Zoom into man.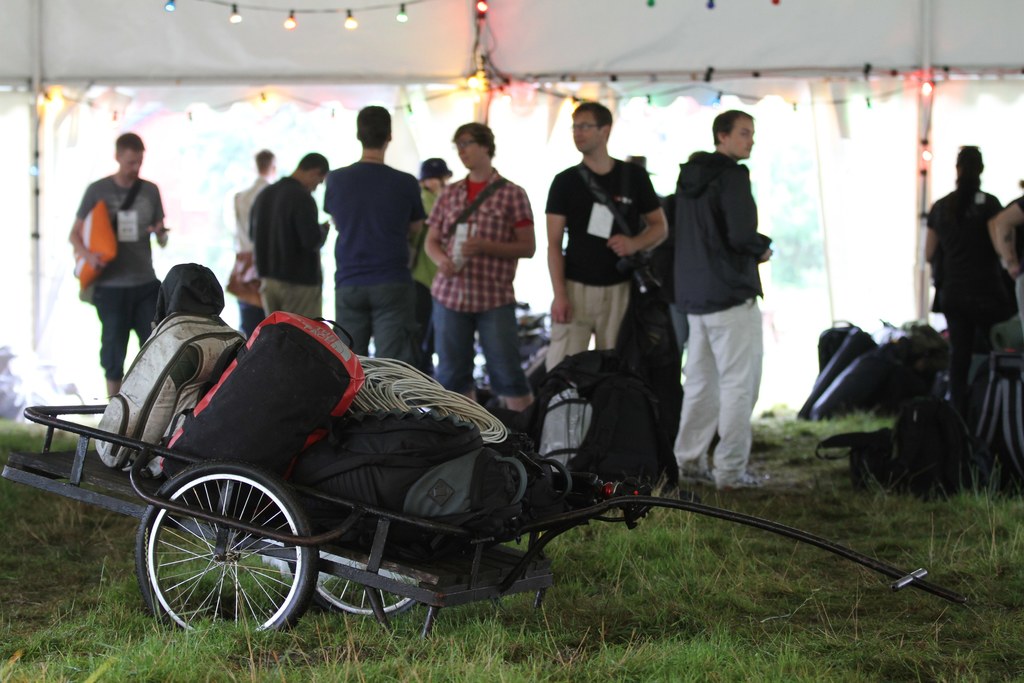
Zoom target: bbox=[68, 131, 170, 397].
